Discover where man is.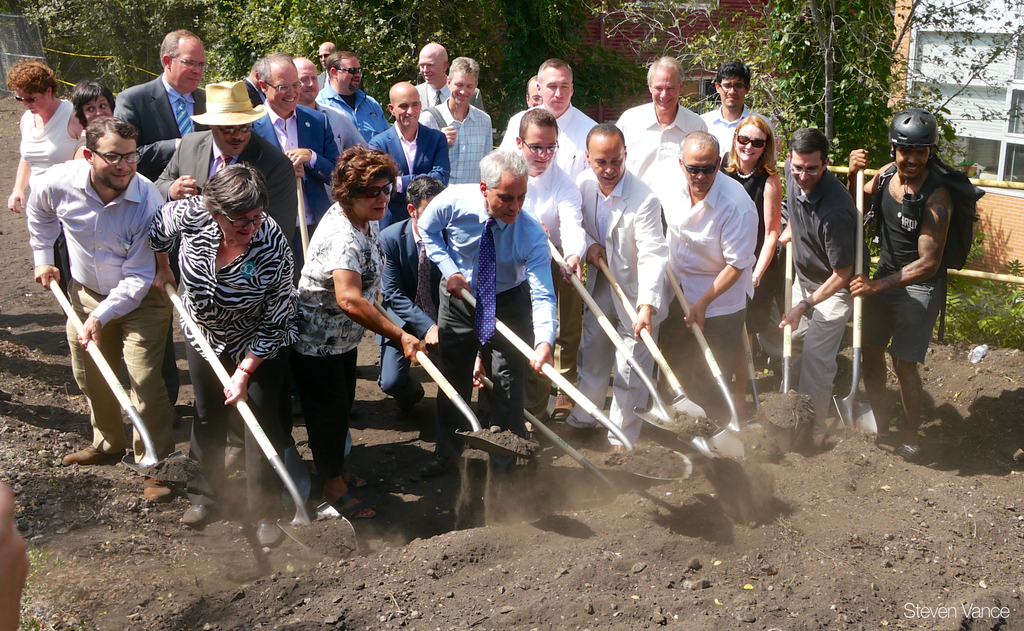
Discovered at select_region(506, 104, 585, 425).
